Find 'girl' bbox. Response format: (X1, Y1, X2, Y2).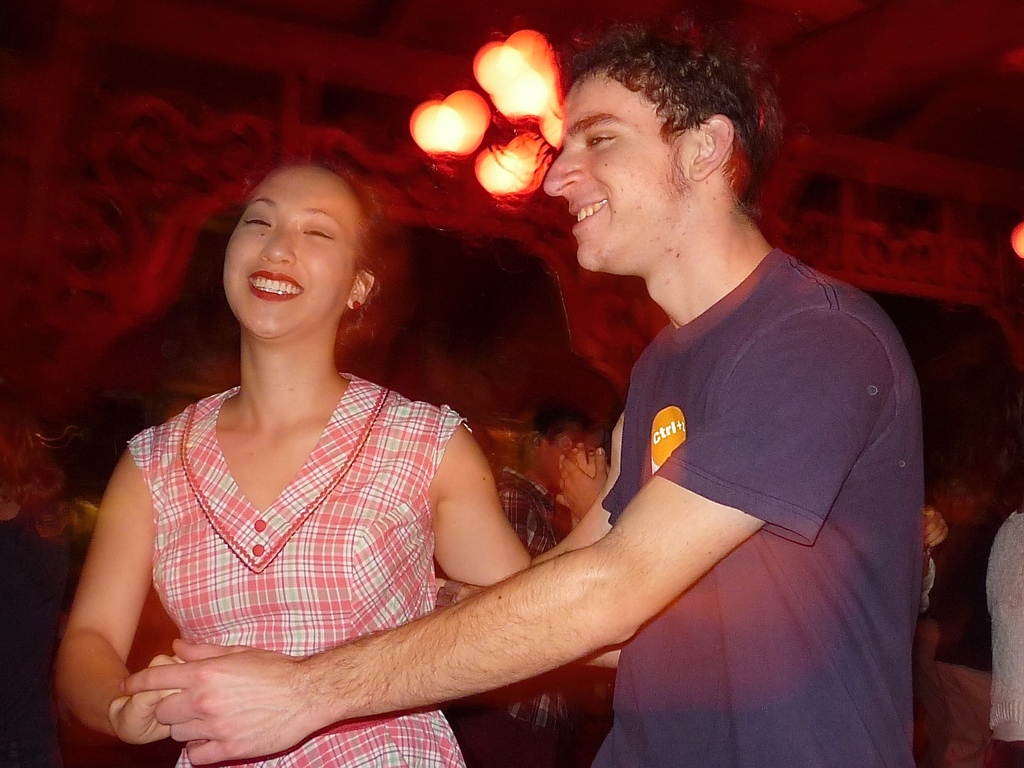
(51, 161, 628, 767).
